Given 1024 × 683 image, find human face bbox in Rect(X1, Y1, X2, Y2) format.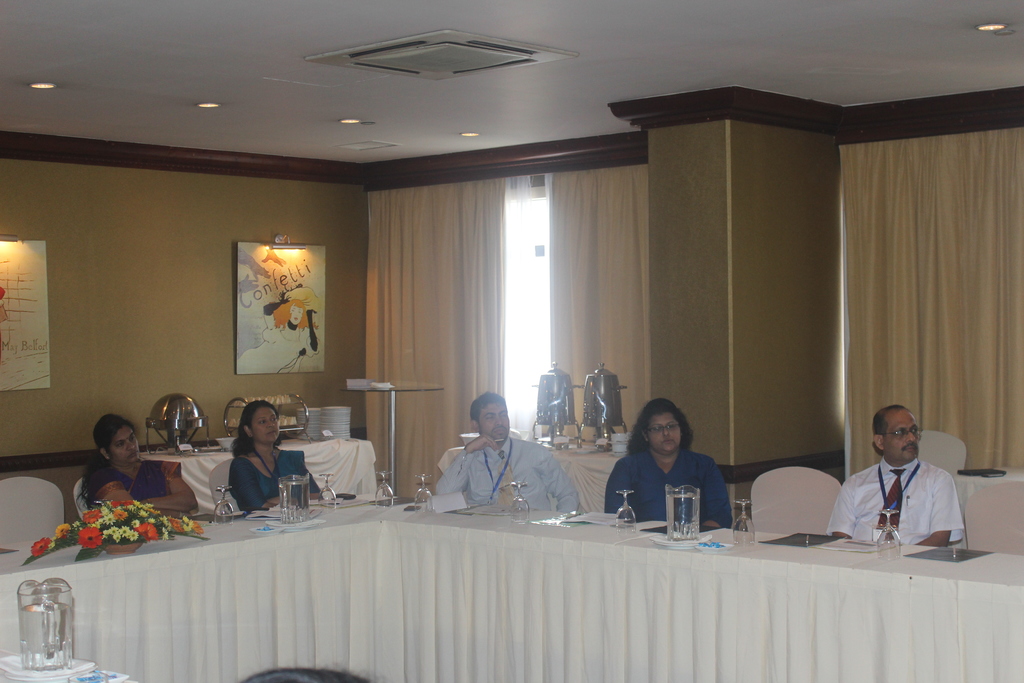
Rect(879, 409, 917, 462).
